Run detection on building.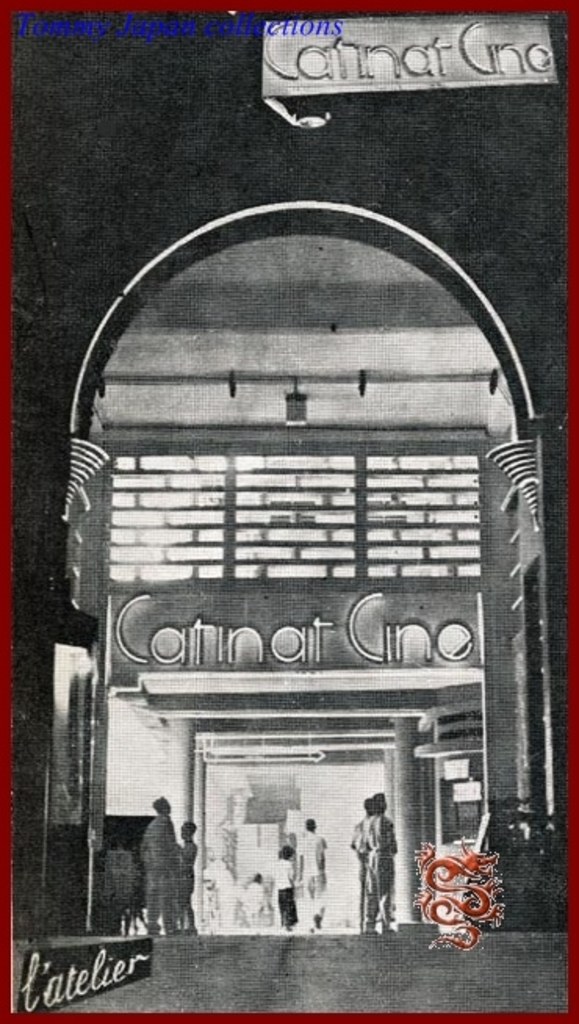
Result: Rect(13, 8, 571, 1011).
